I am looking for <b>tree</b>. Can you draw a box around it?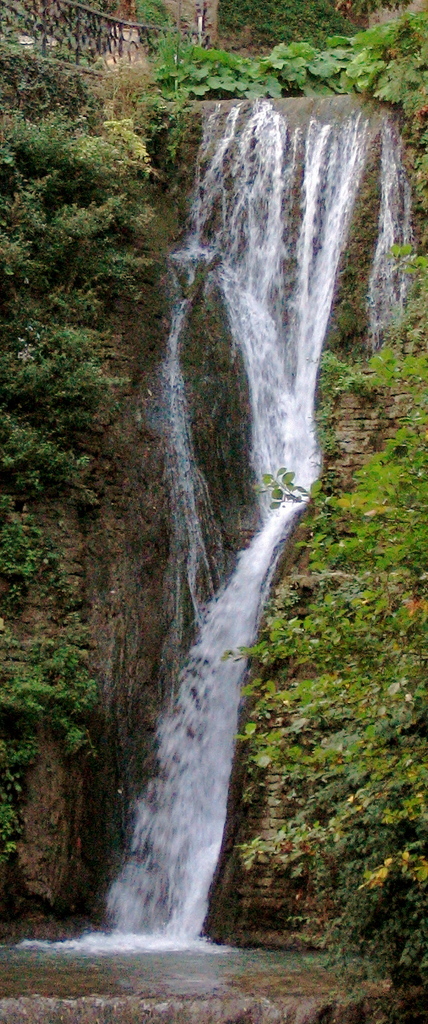
Sure, the bounding box is rect(218, 221, 427, 1005).
